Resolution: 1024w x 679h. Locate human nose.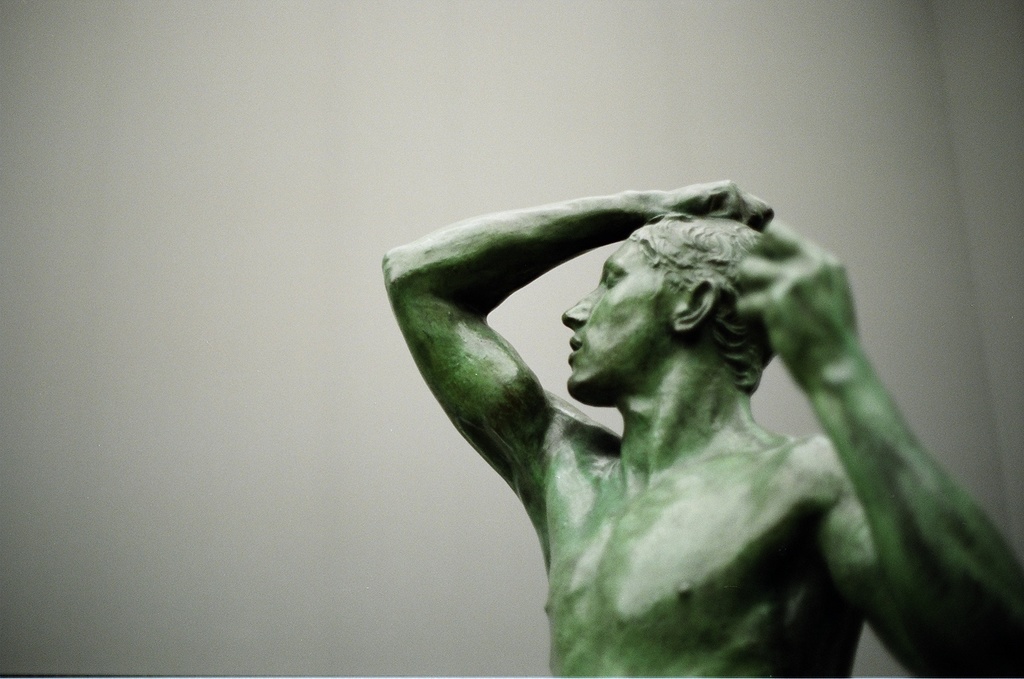
left=560, top=286, right=596, bottom=328.
